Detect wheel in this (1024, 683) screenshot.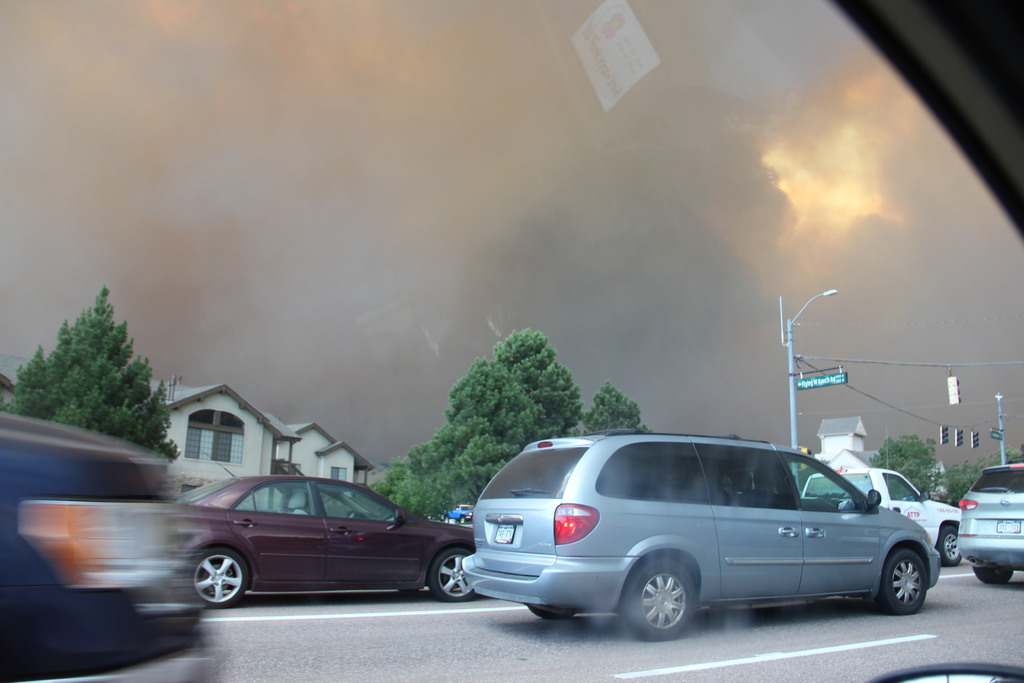
Detection: region(530, 606, 575, 616).
